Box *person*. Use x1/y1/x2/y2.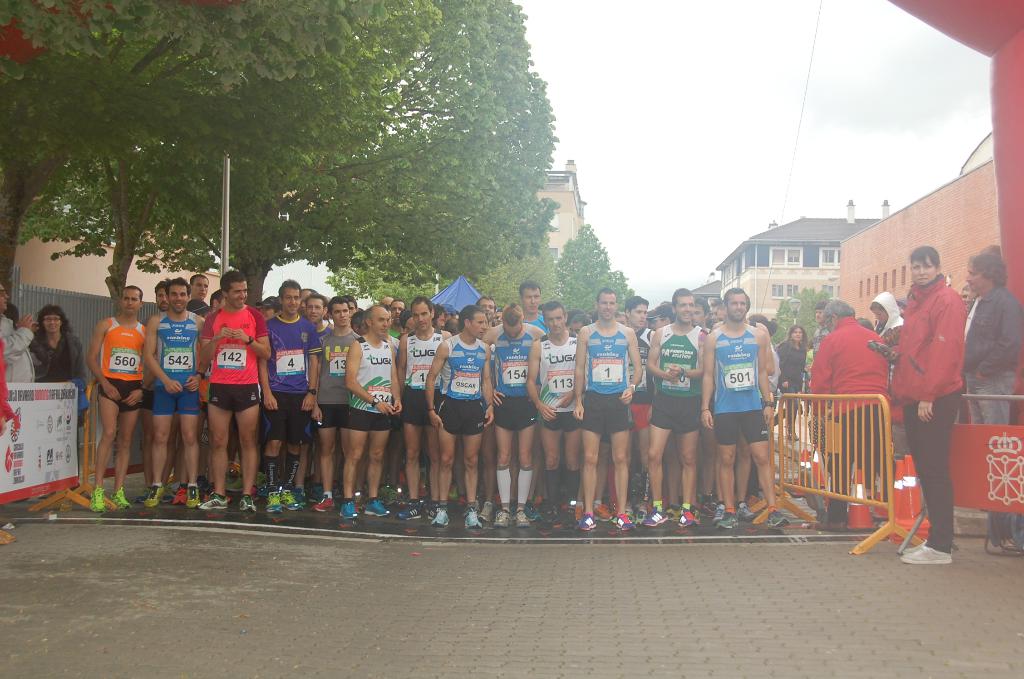
528/300/582/532.
